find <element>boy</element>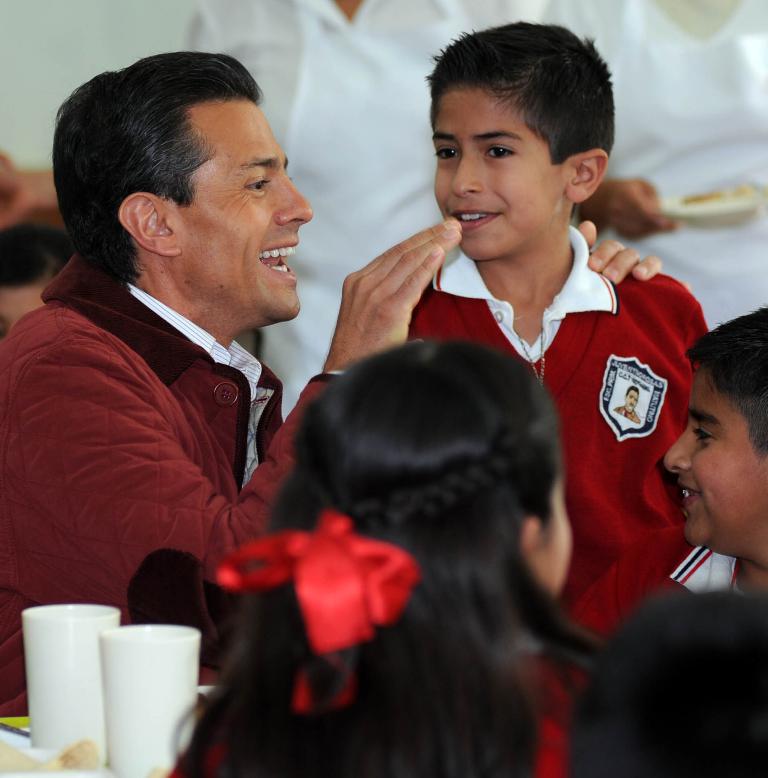
[399,14,706,730]
